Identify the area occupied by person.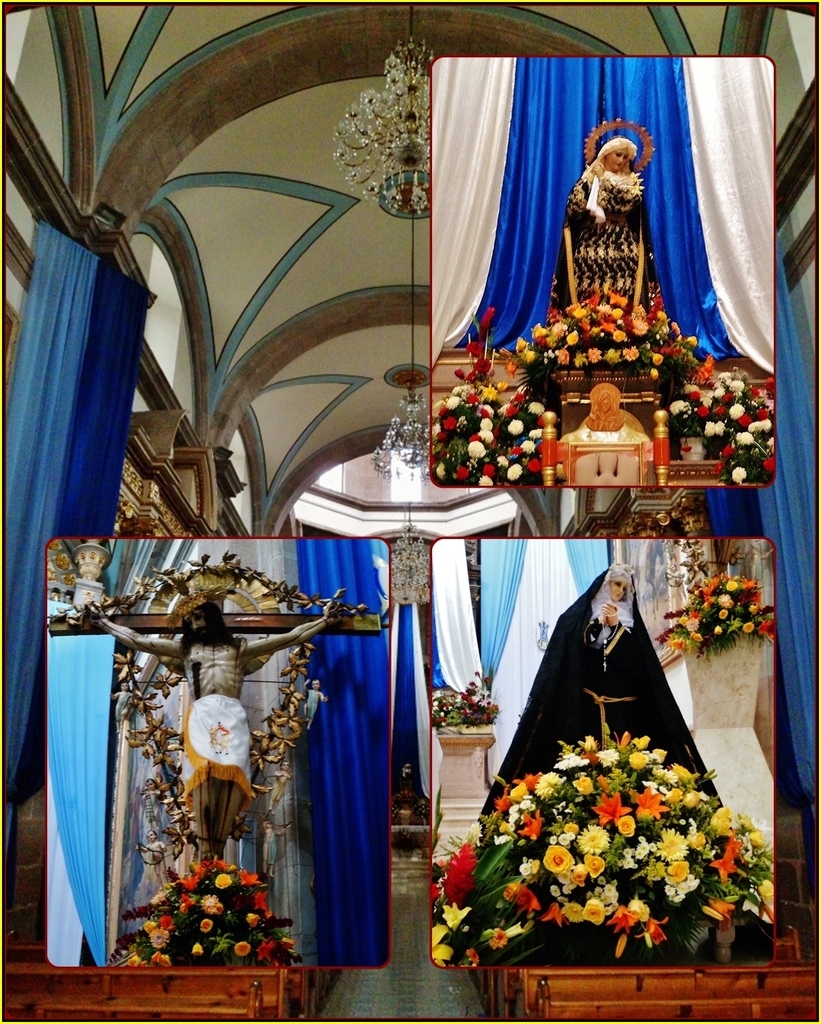
Area: Rect(74, 594, 348, 875).
